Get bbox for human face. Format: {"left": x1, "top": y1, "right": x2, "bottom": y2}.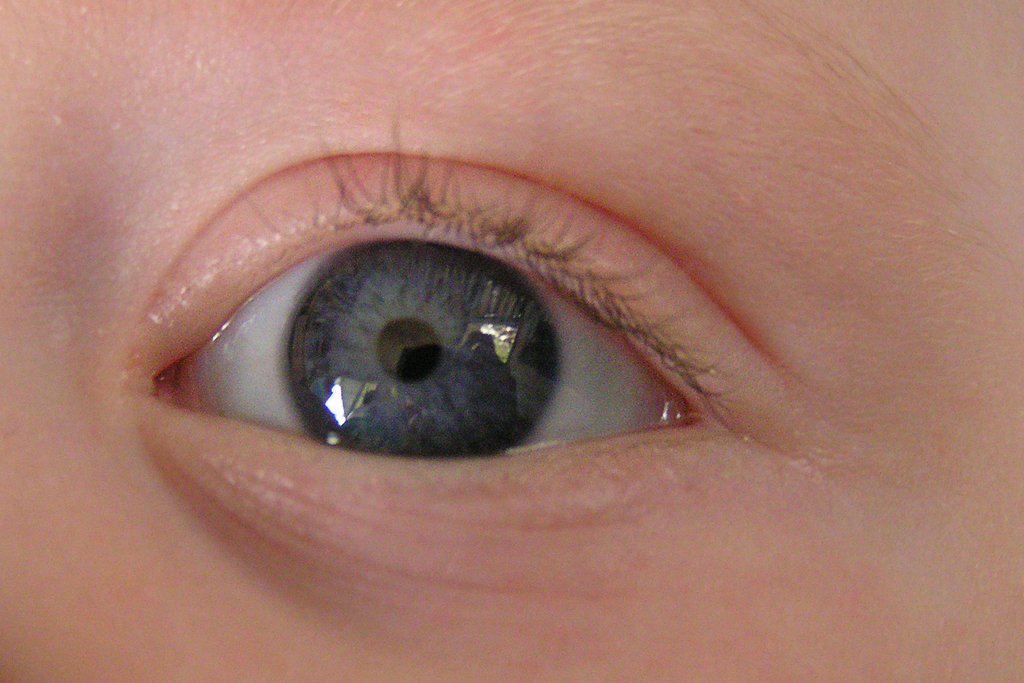
{"left": 0, "top": 0, "right": 1023, "bottom": 682}.
